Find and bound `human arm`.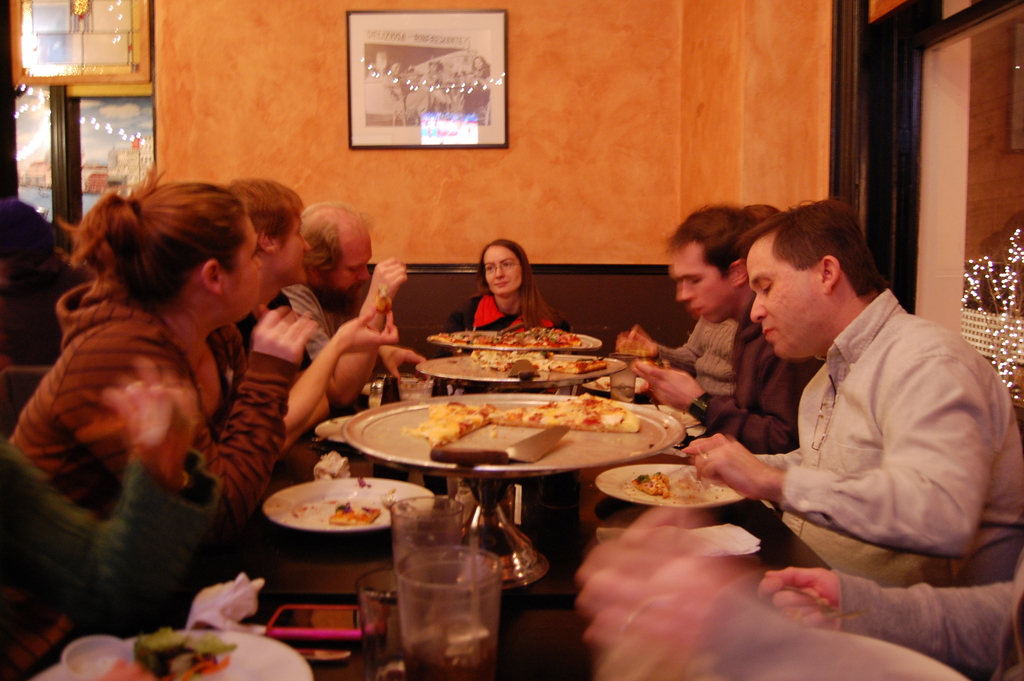
Bound: rect(609, 318, 705, 373).
